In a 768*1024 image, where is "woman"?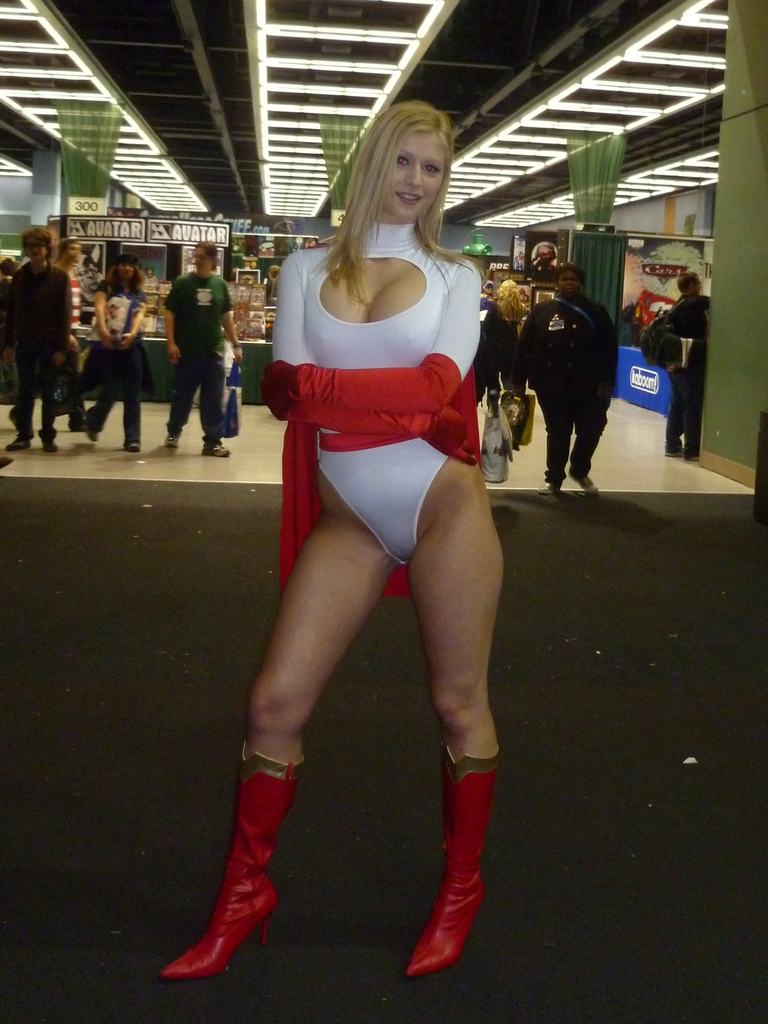
l=0, t=223, r=67, b=451.
